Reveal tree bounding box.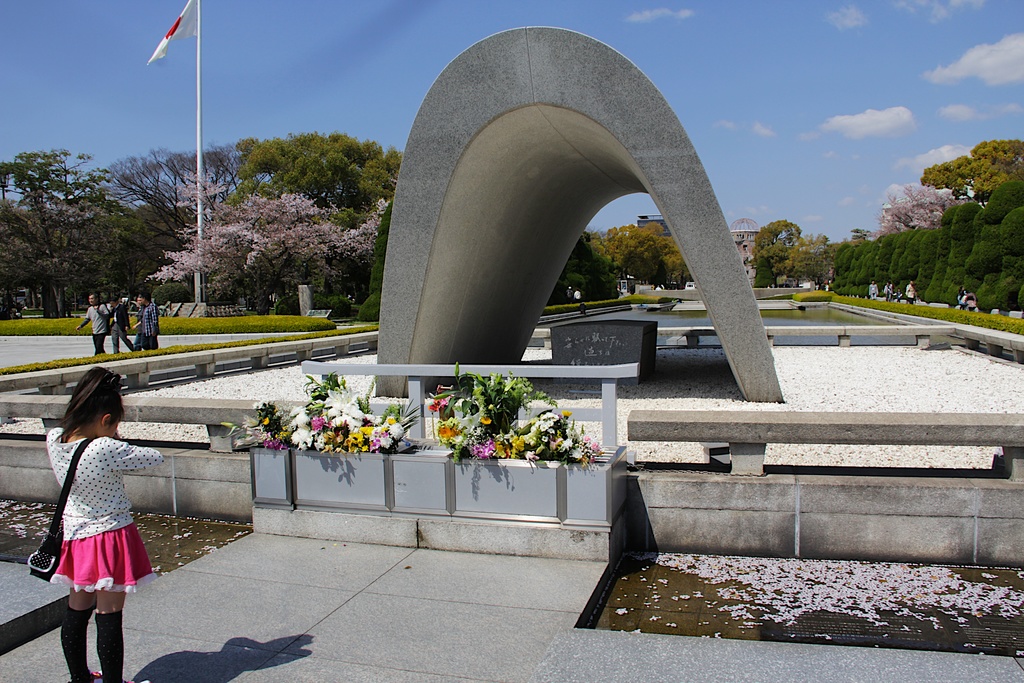
Revealed: 751, 216, 803, 268.
